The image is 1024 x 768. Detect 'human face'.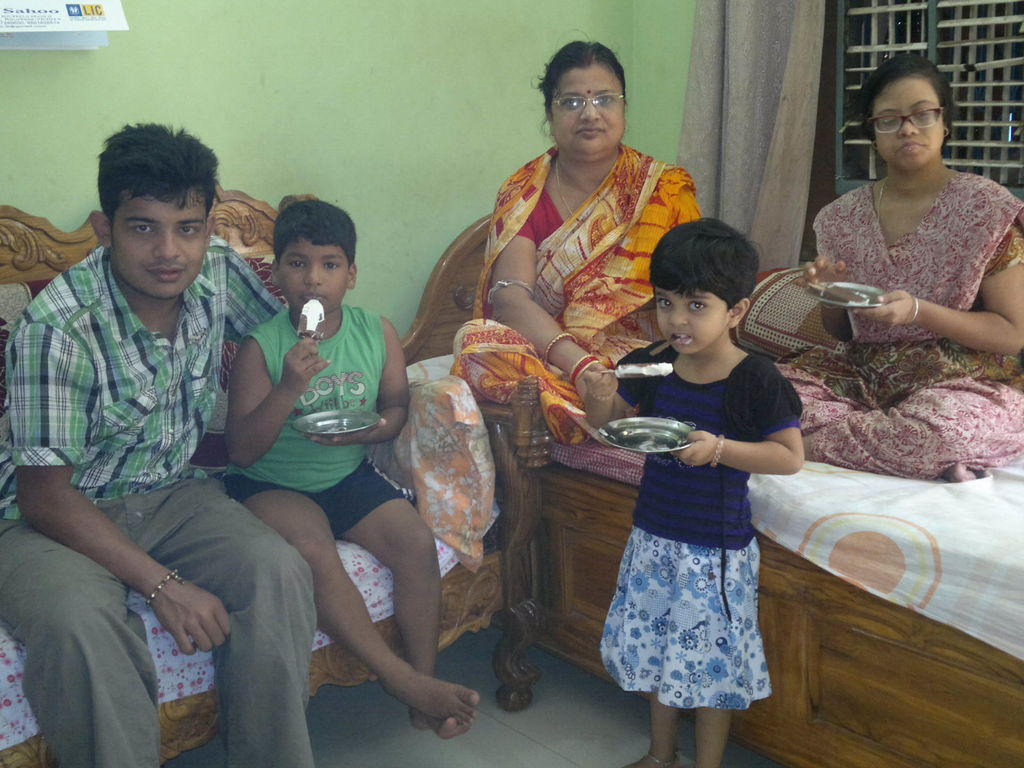
Detection: <bbox>547, 61, 628, 155</bbox>.
